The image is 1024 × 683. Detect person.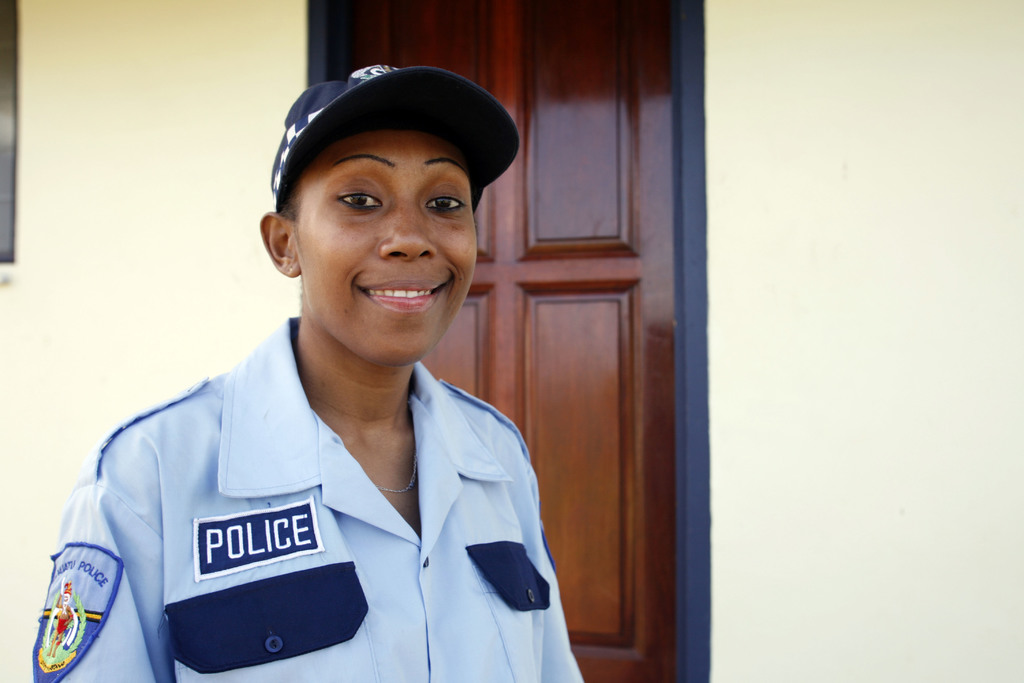
Detection: 65 58 628 682.
